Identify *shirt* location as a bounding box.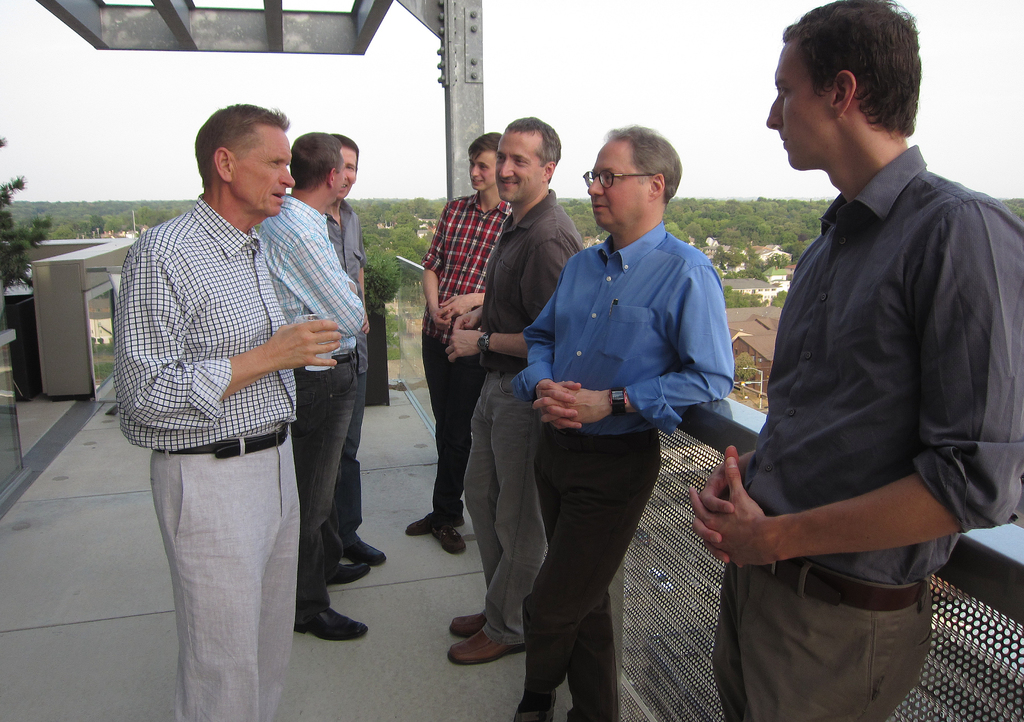
bbox=(110, 171, 333, 459).
